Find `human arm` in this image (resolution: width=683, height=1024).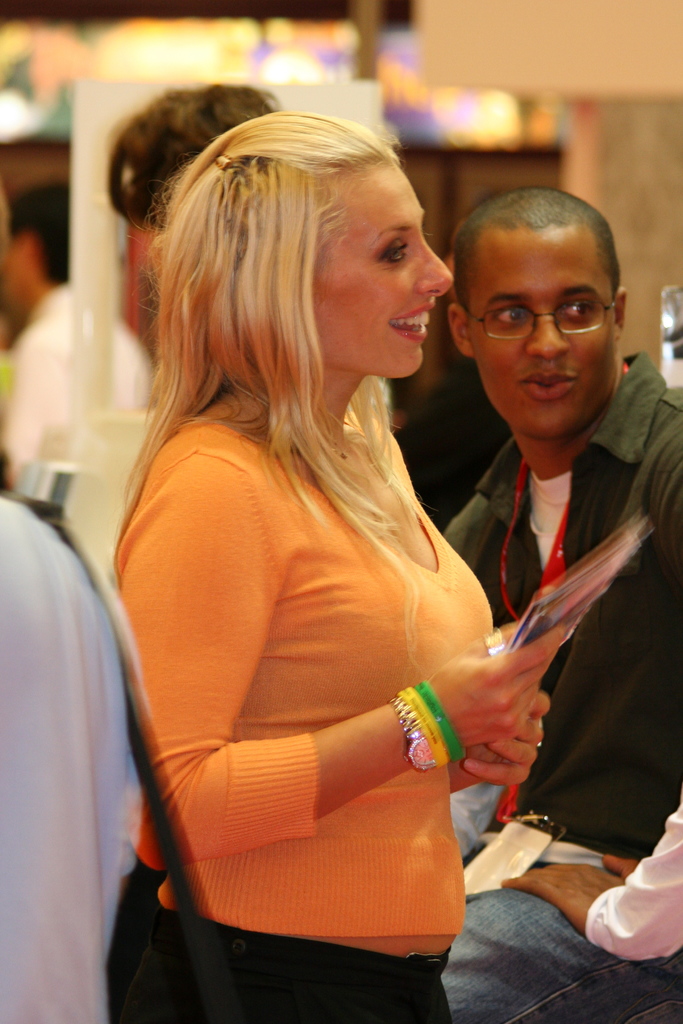
locate(493, 798, 682, 956).
